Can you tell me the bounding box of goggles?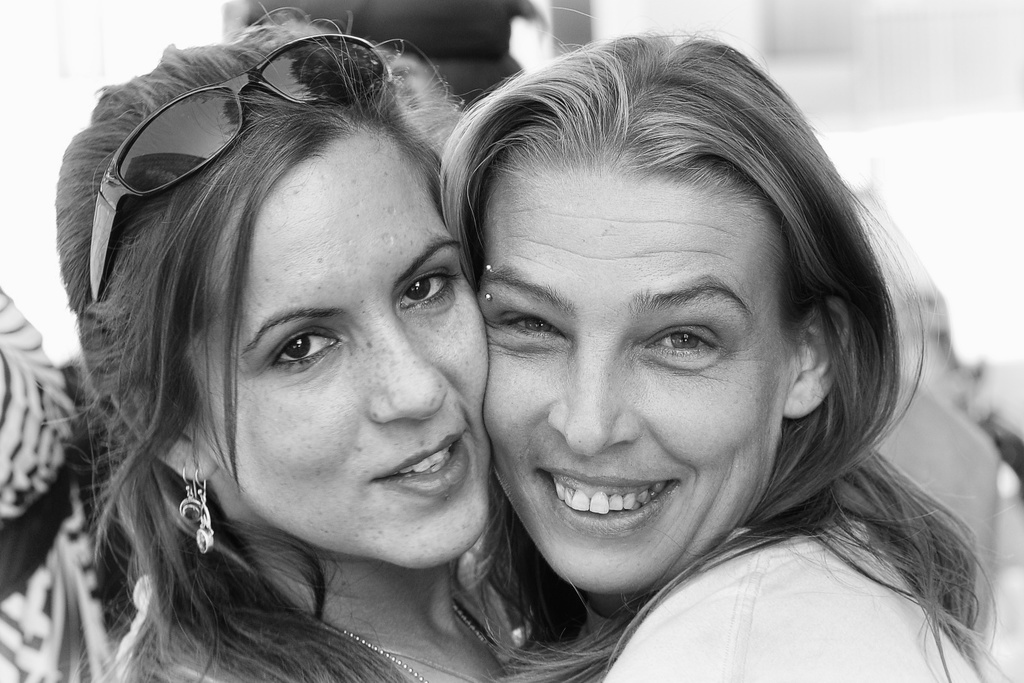
box(88, 30, 388, 302).
